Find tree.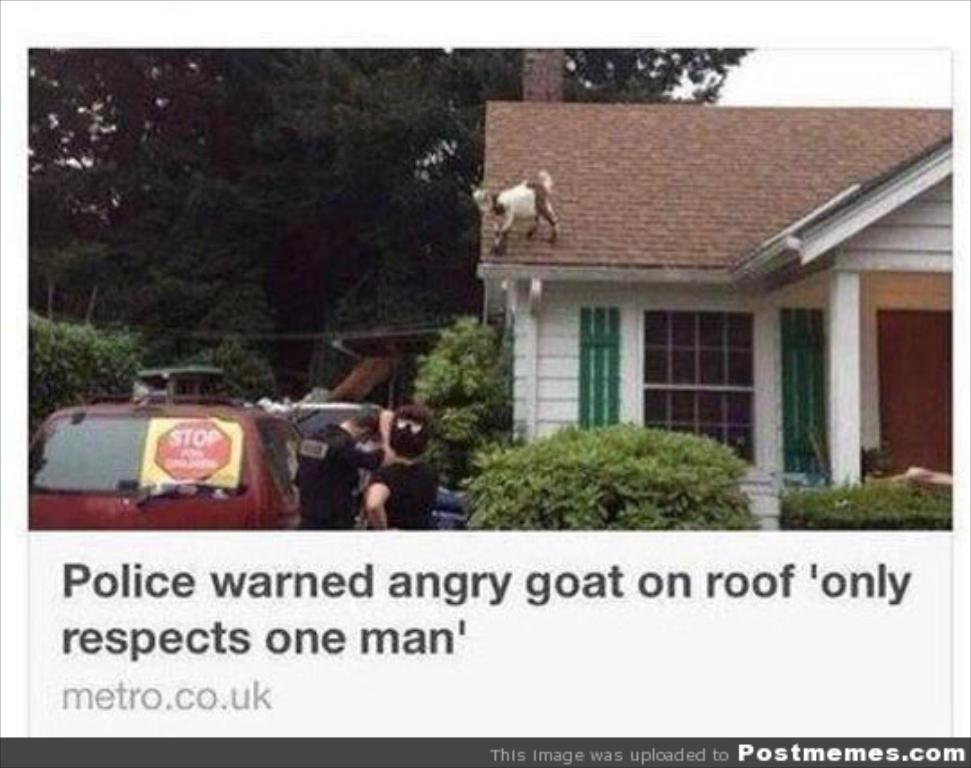
<region>453, 417, 764, 529</region>.
